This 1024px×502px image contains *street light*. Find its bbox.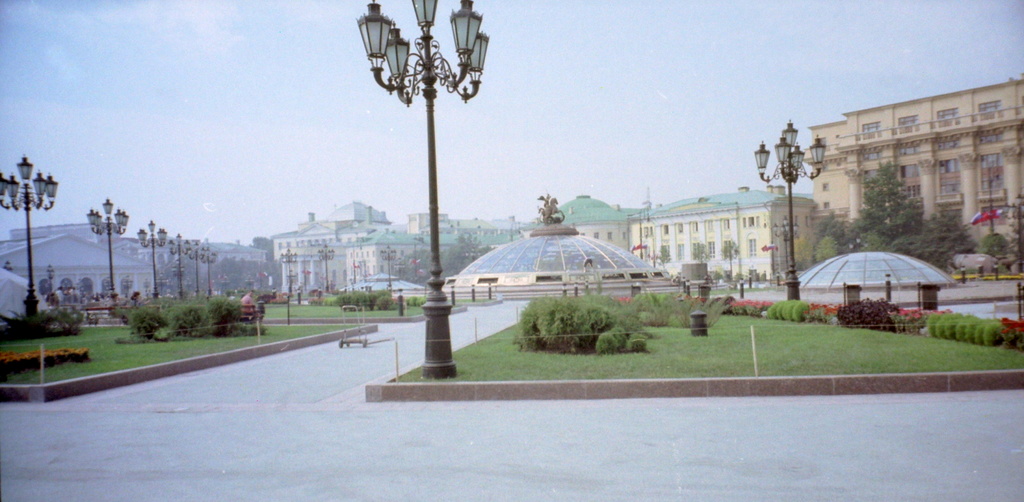
bbox(188, 233, 202, 294).
